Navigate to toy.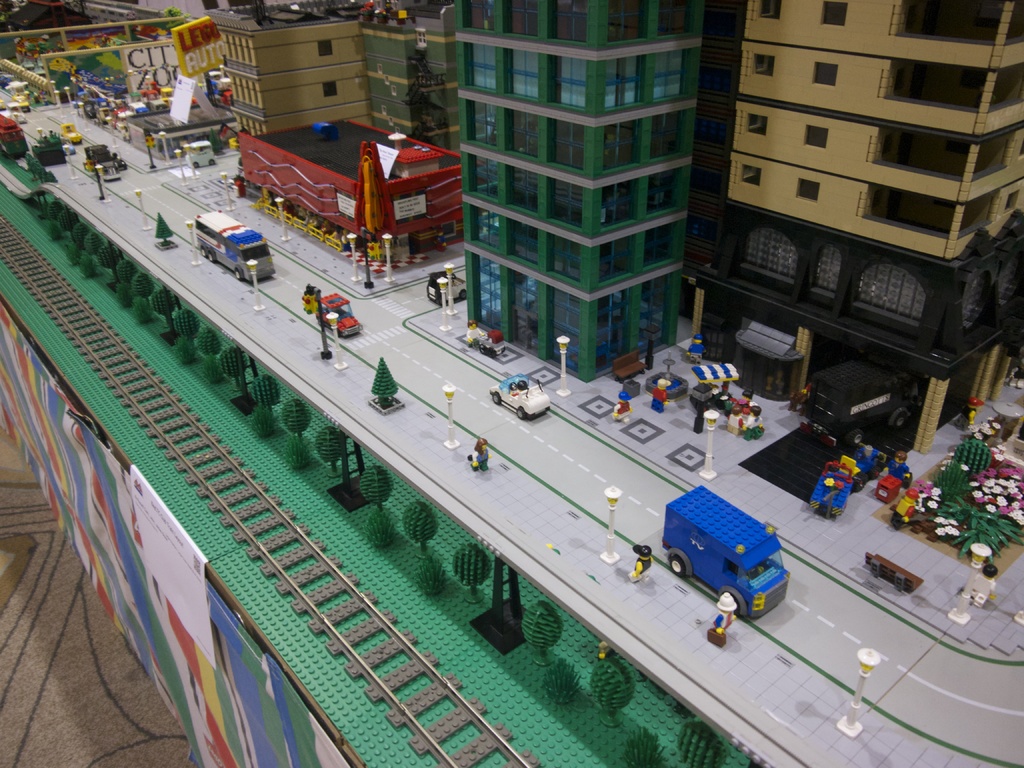
Navigation target: <box>148,100,164,111</box>.
